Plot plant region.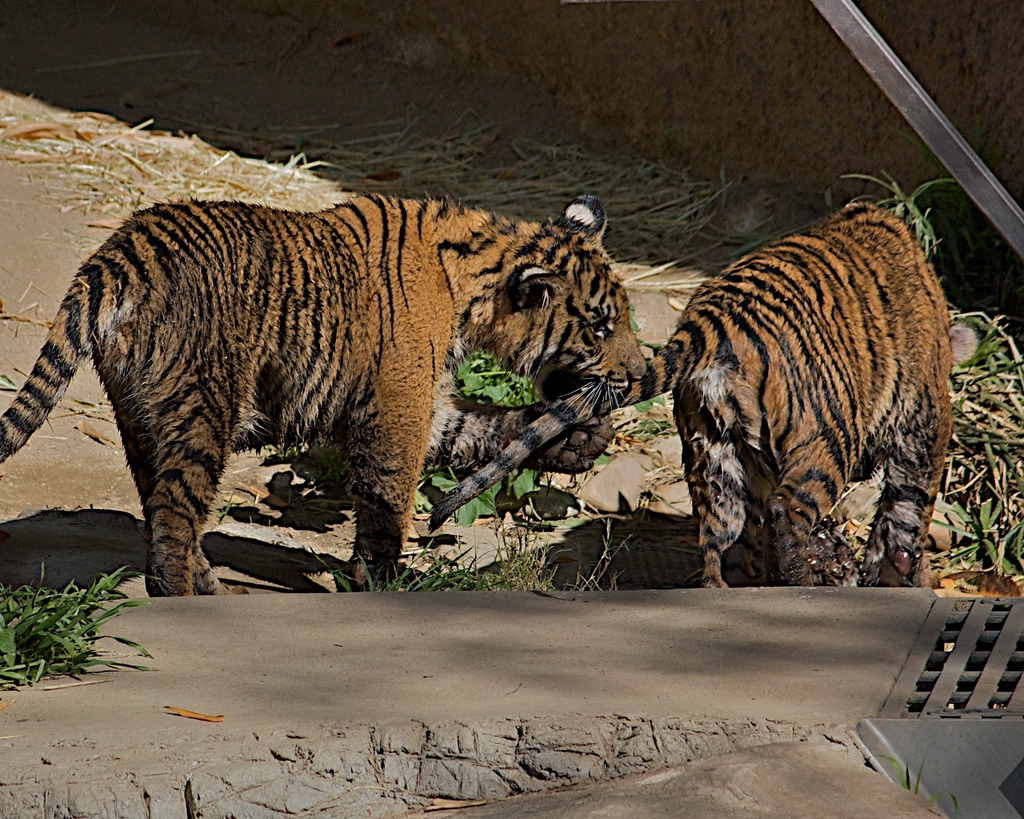
Plotted at <region>0, 559, 152, 694</region>.
